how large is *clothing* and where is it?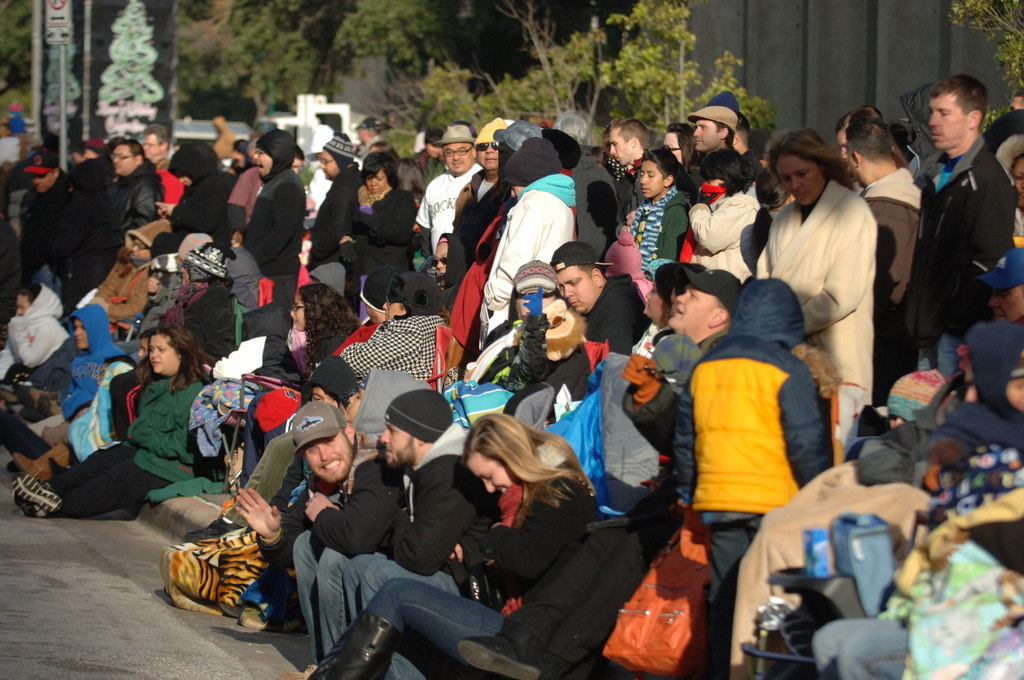
Bounding box: (x1=480, y1=176, x2=574, y2=345).
